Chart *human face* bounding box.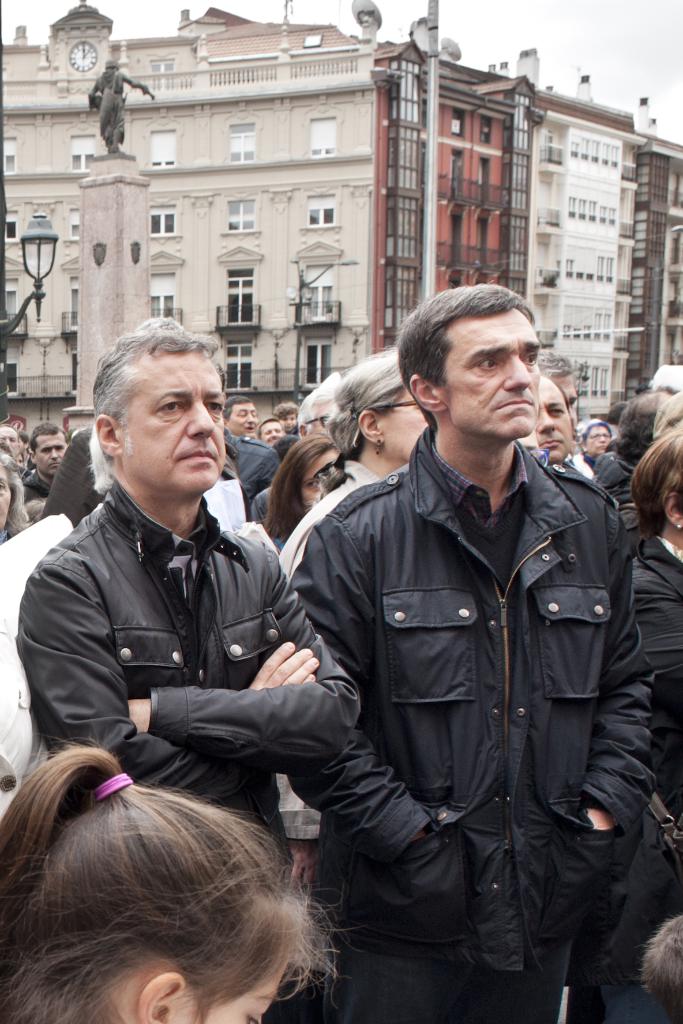
Charted: box=[126, 350, 224, 487].
